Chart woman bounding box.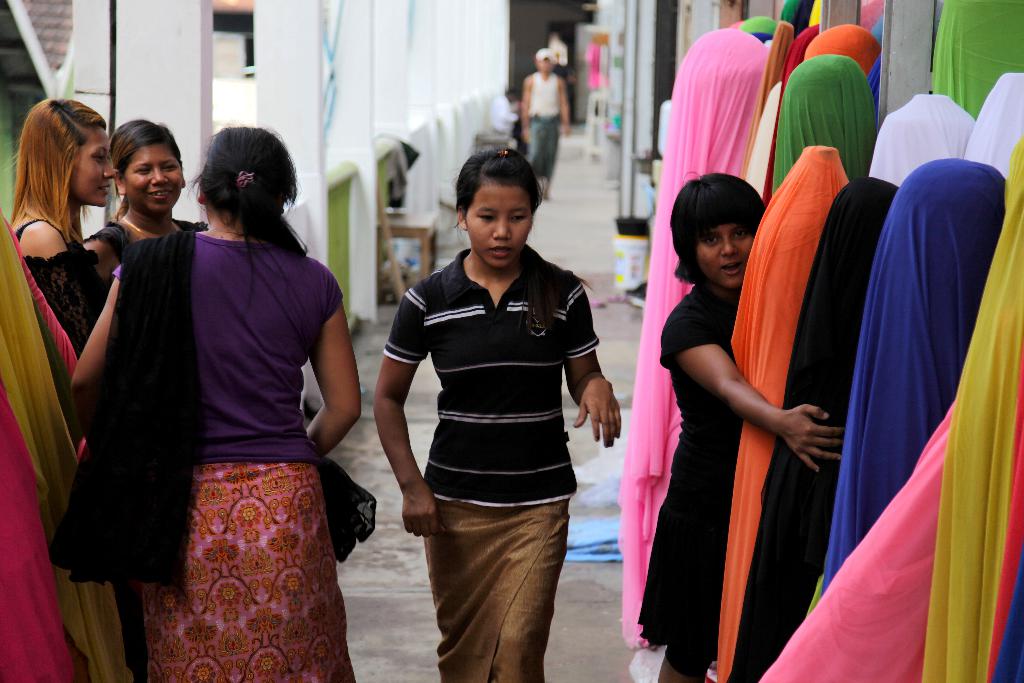
Charted: crop(93, 119, 209, 285).
